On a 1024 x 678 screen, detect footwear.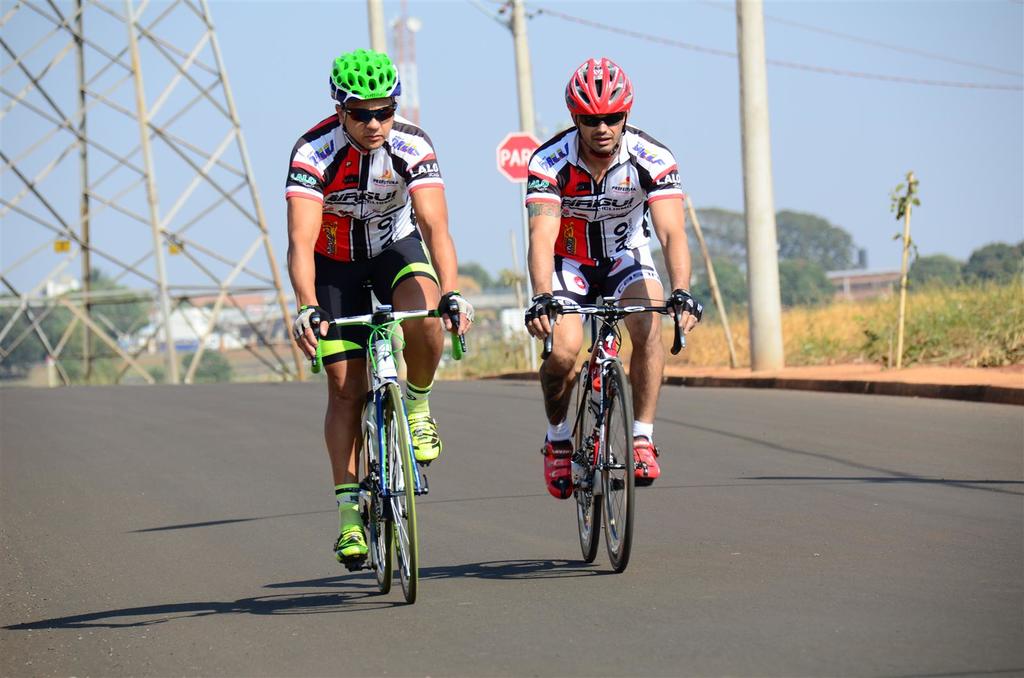
400, 395, 443, 465.
